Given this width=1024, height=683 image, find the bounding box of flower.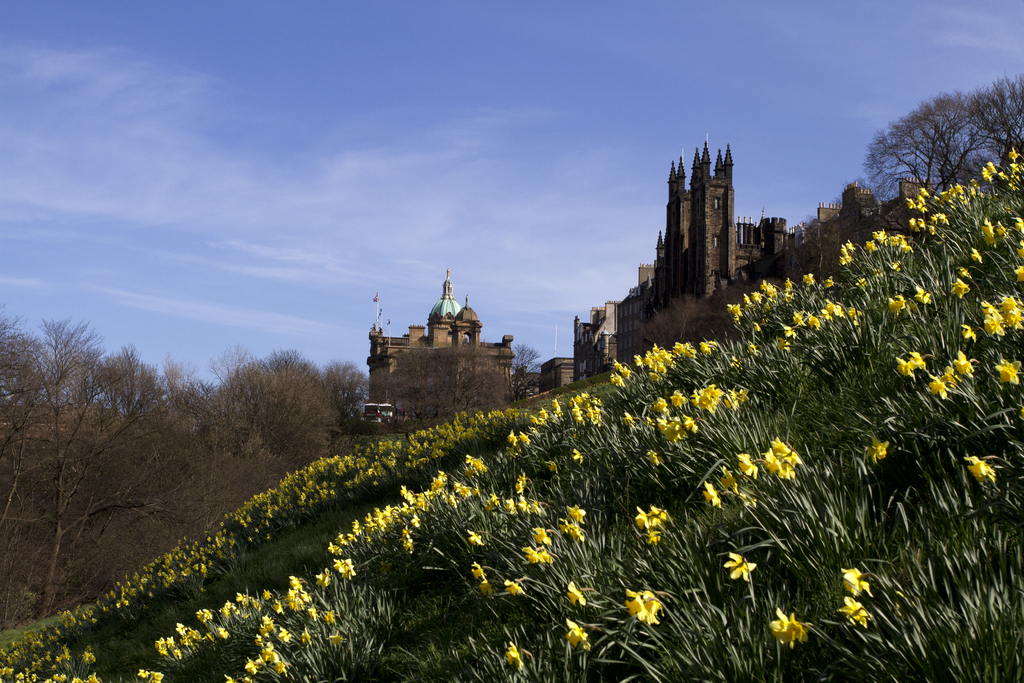
l=503, t=641, r=528, b=671.
